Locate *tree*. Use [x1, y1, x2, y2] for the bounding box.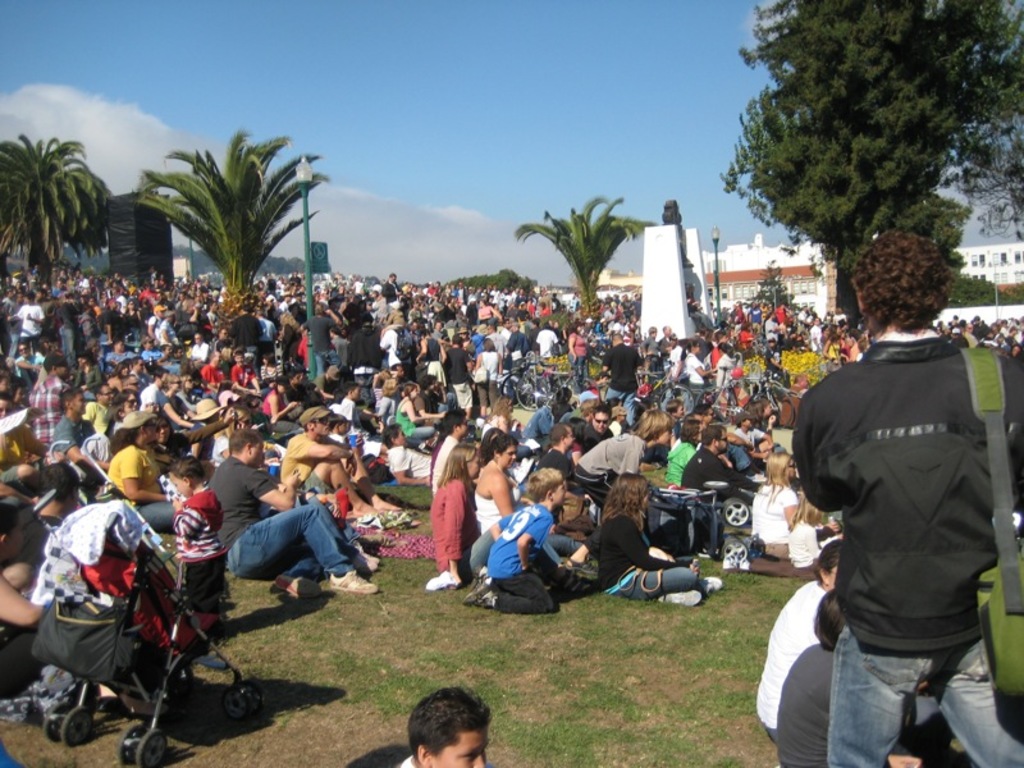
[721, 82, 972, 338].
